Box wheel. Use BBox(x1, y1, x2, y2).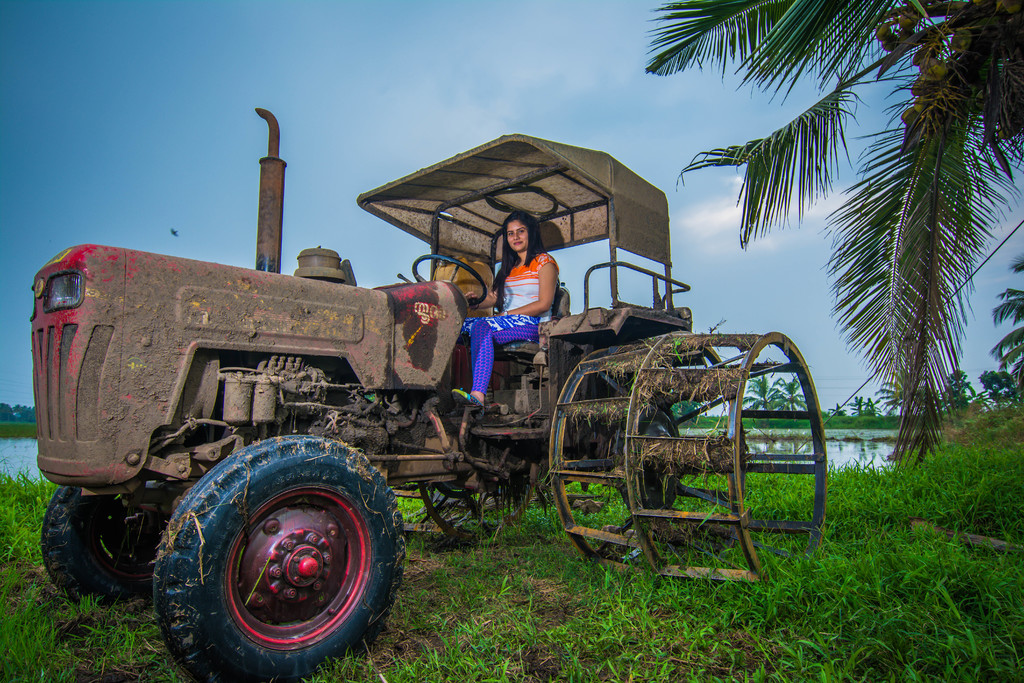
BBox(155, 451, 394, 660).
